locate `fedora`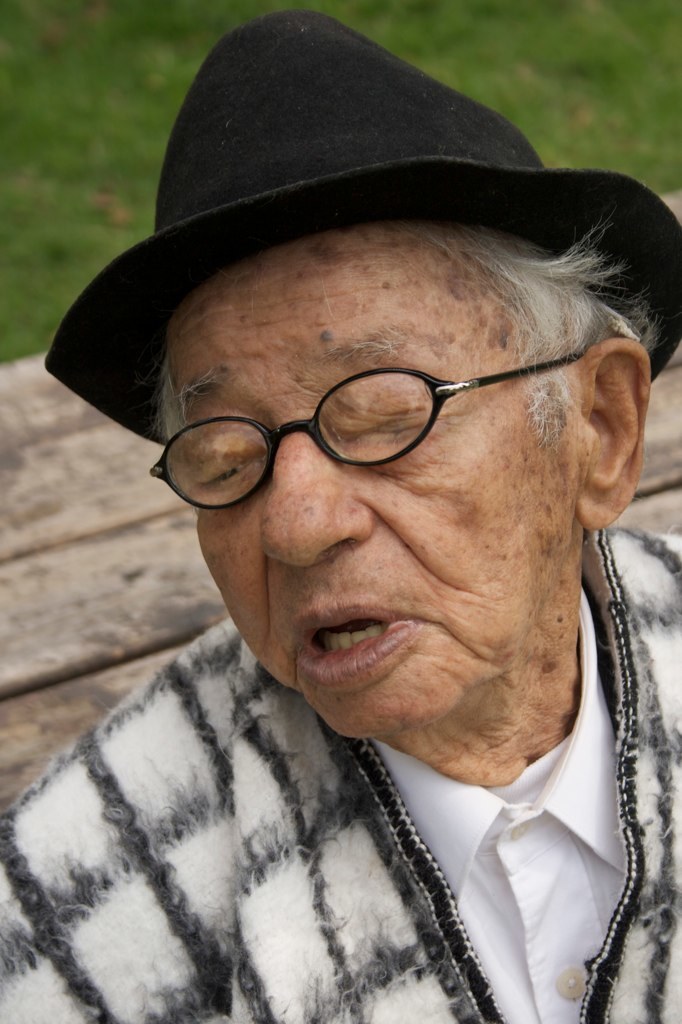
{"x1": 46, "y1": 9, "x2": 681, "y2": 440}
